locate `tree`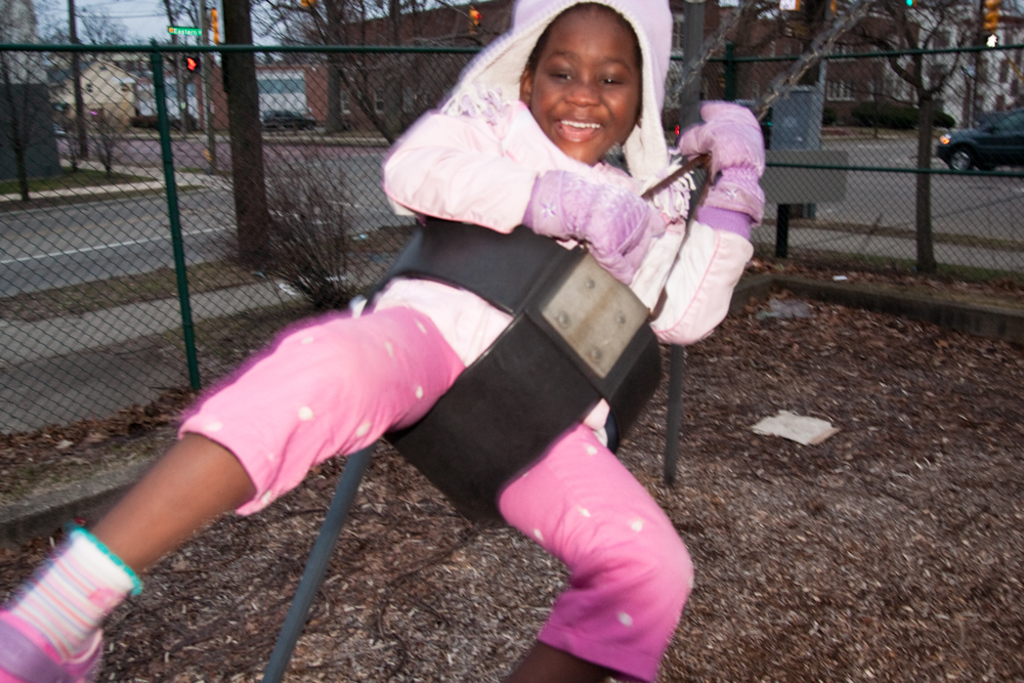
select_region(0, 0, 88, 203)
